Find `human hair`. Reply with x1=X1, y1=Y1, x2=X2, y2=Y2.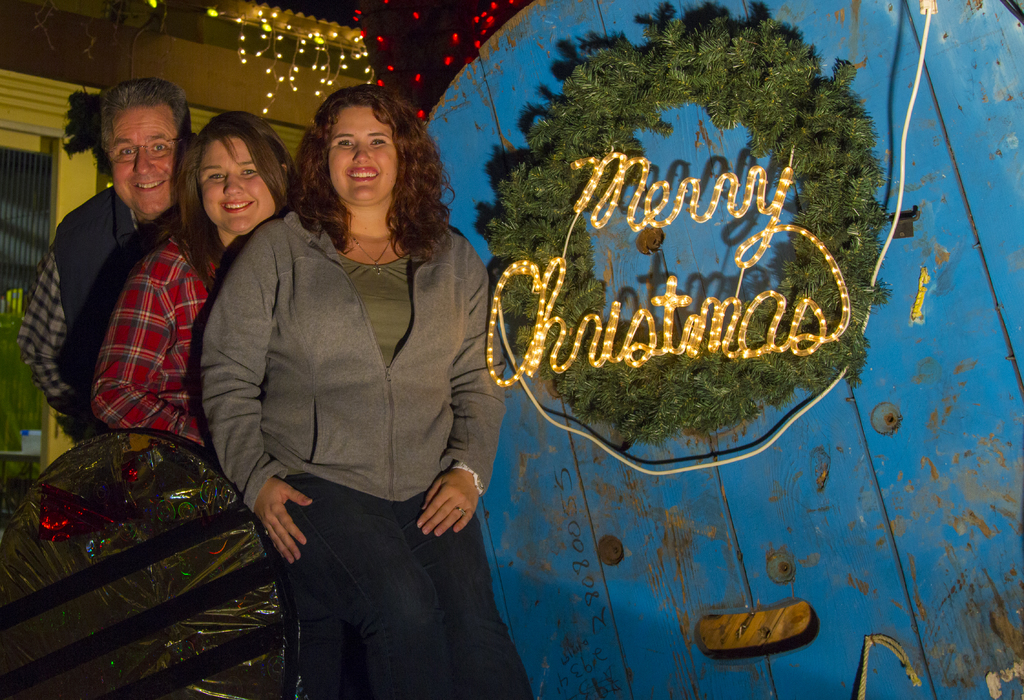
x1=99, y1=78, x2=191, y2=148.
